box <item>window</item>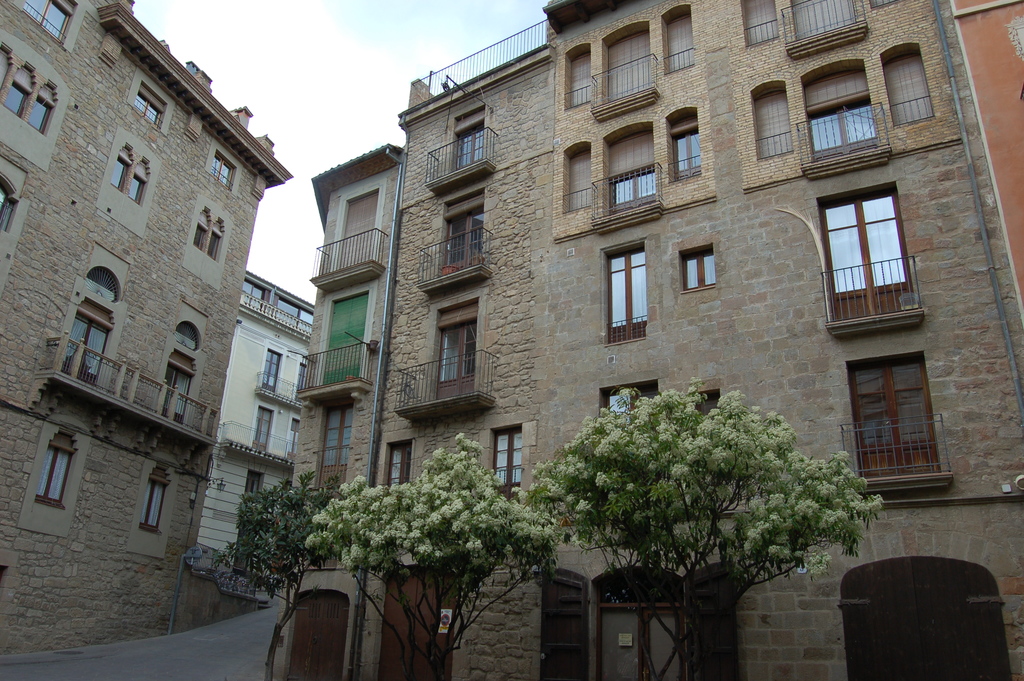
pyautogui.locateOnScreen(0, 177, 15, 231)
